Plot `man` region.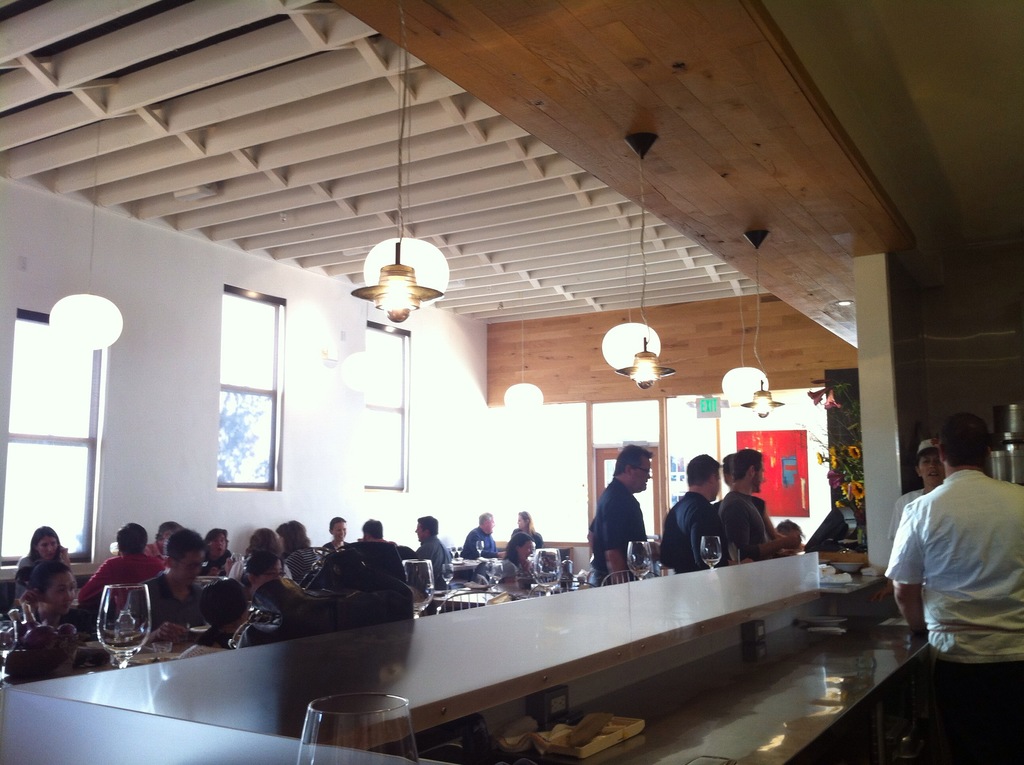
Plotted at l=716, t=448, r=802, b=561.
